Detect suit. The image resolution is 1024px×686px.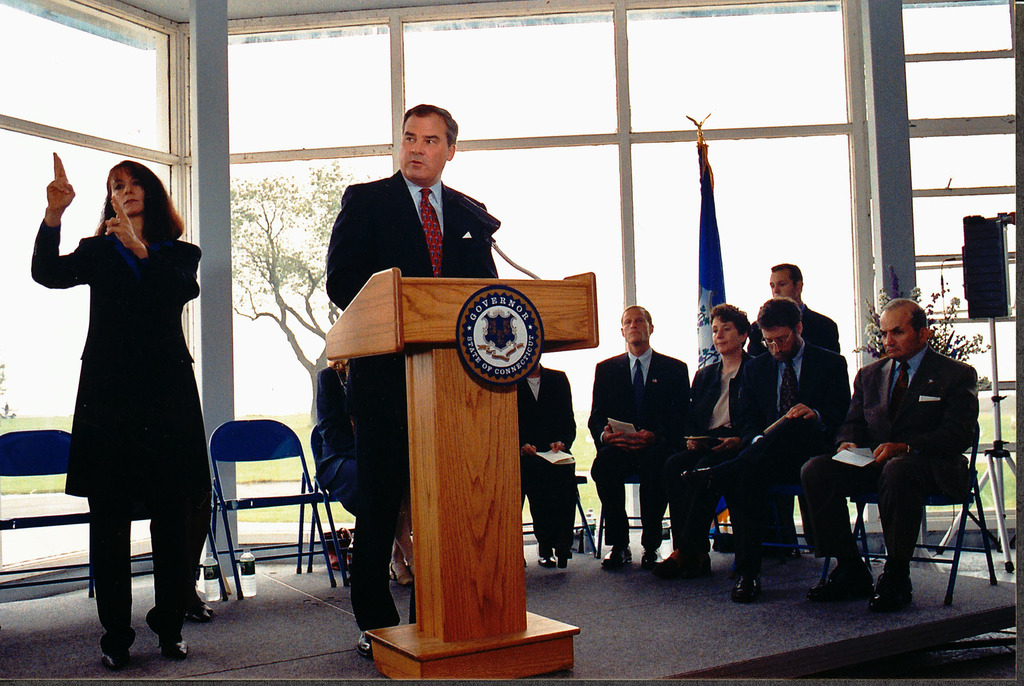
(733,334,850,557).
